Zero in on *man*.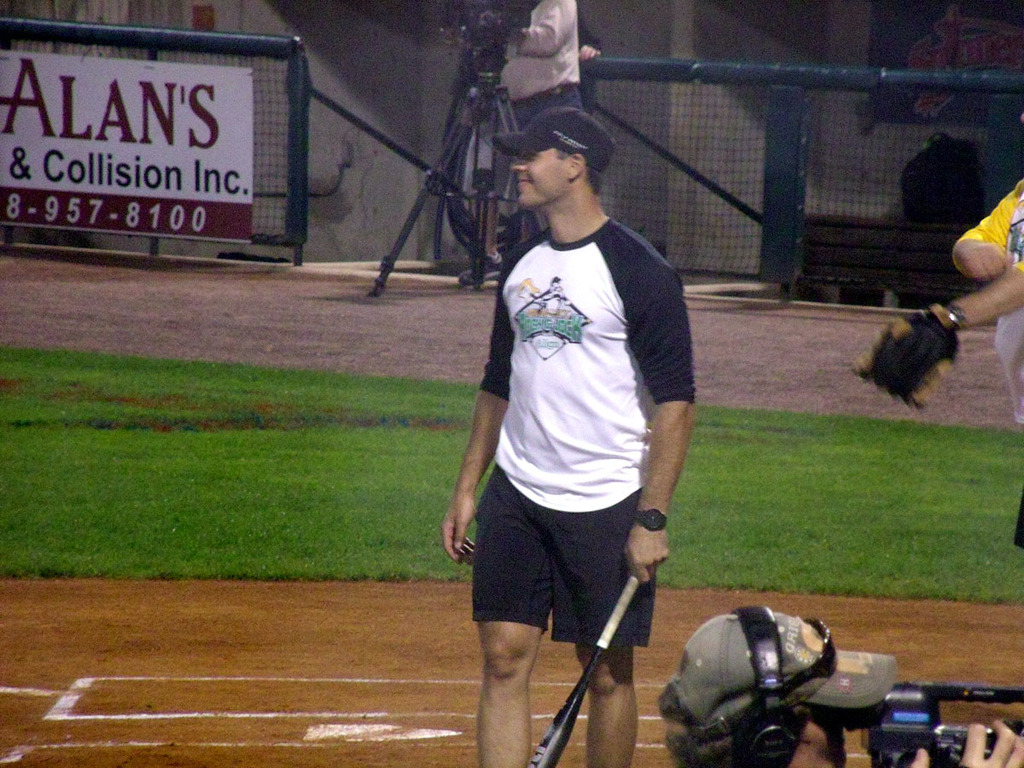
Zeroed in: Rect(656, 609, 1023, 767).
